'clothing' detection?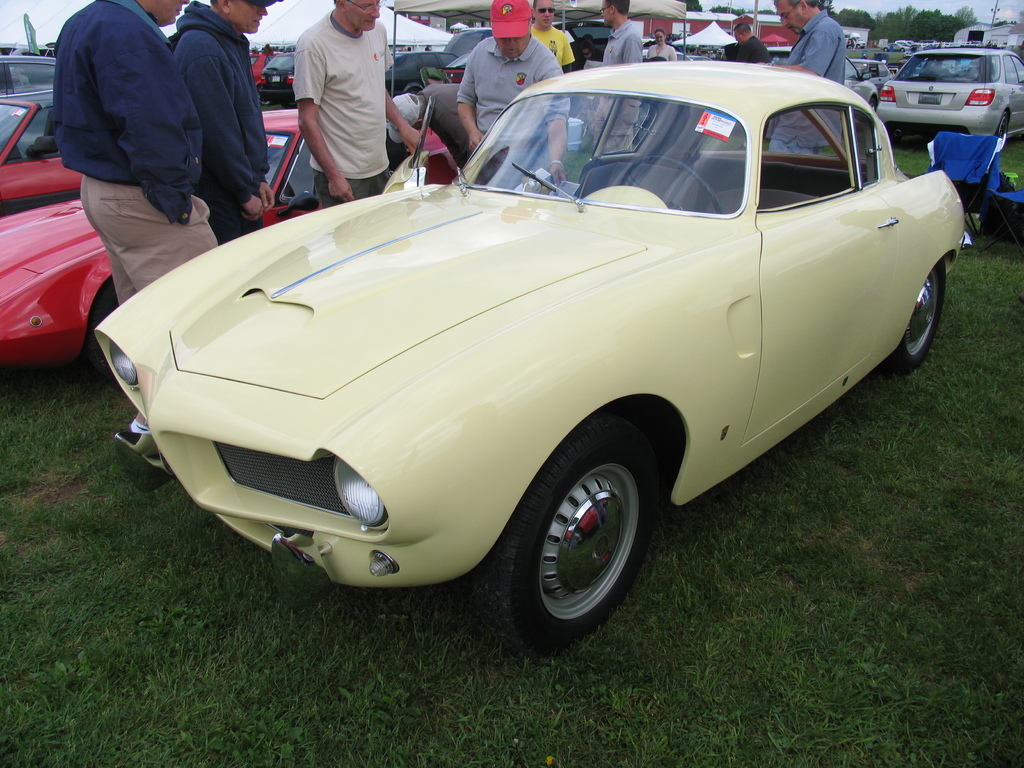
crop(766, 3, 847, 152)
